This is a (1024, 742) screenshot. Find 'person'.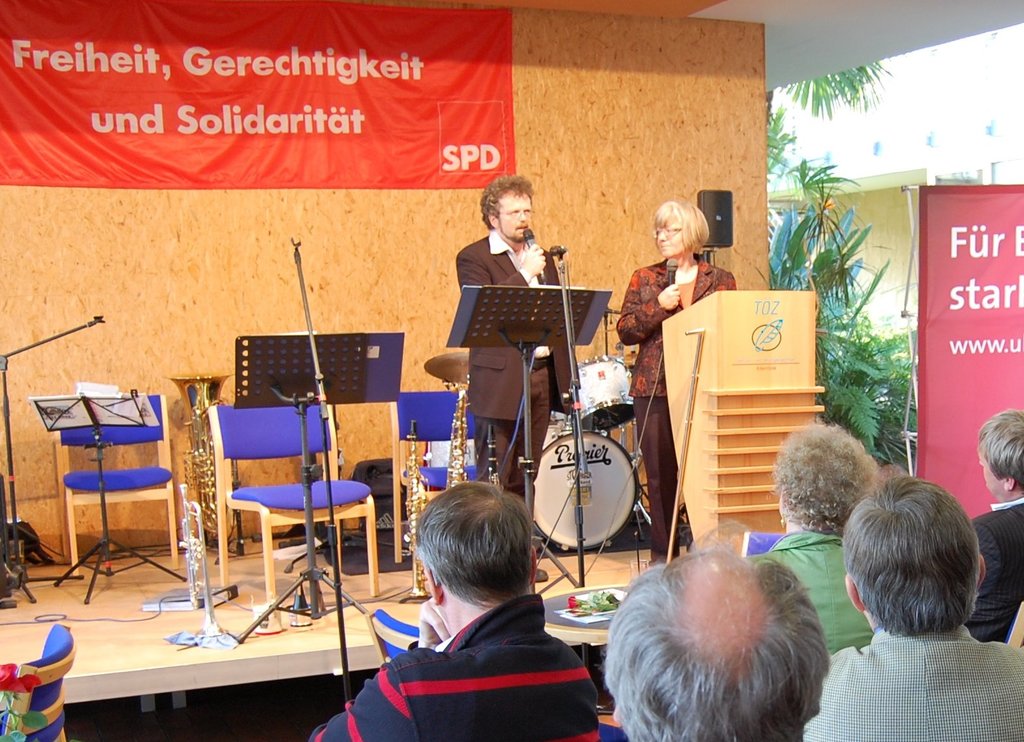
Bounding box: crop(751, 418, 882, 657).
